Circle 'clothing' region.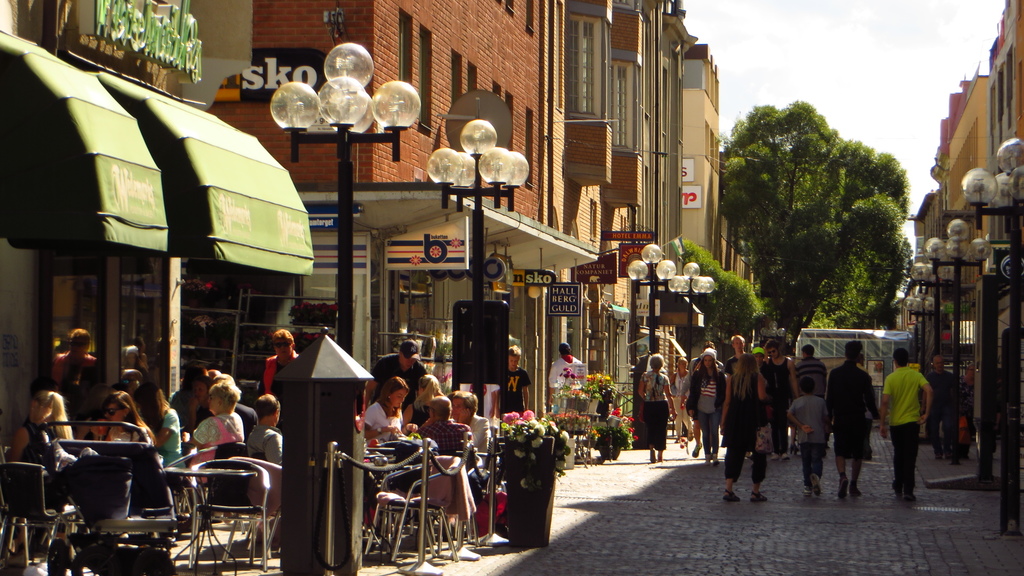
Region: BBox(356, 401, 406, 440).
